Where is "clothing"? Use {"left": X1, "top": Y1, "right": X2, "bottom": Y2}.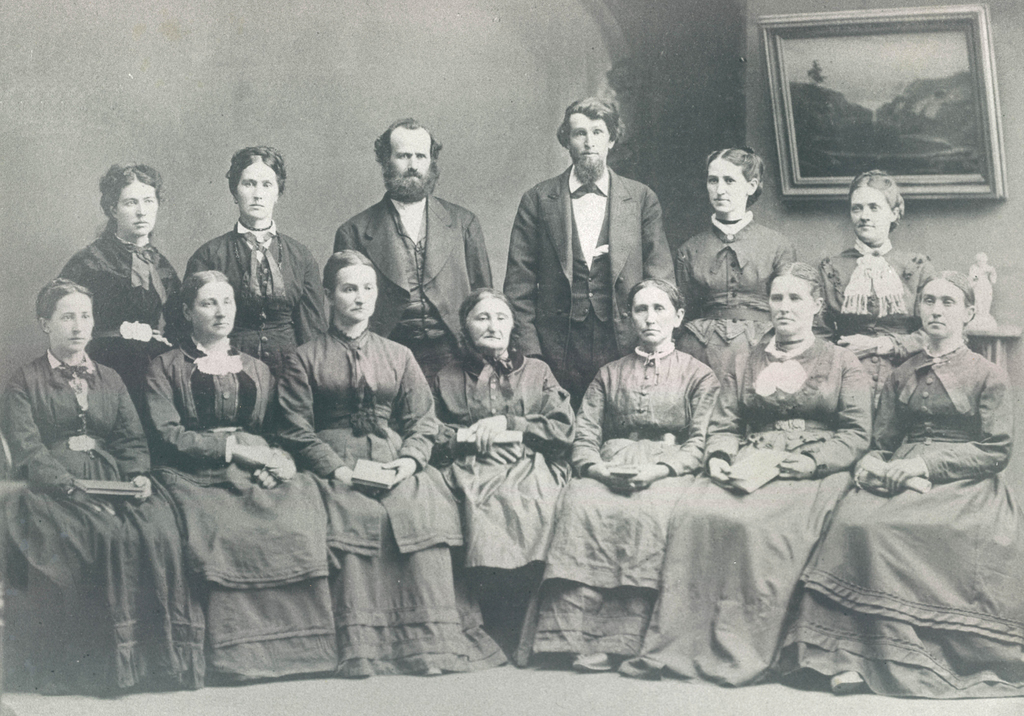
{"left": 280, "top": 316, "right": 518, "bottom": 668}.
